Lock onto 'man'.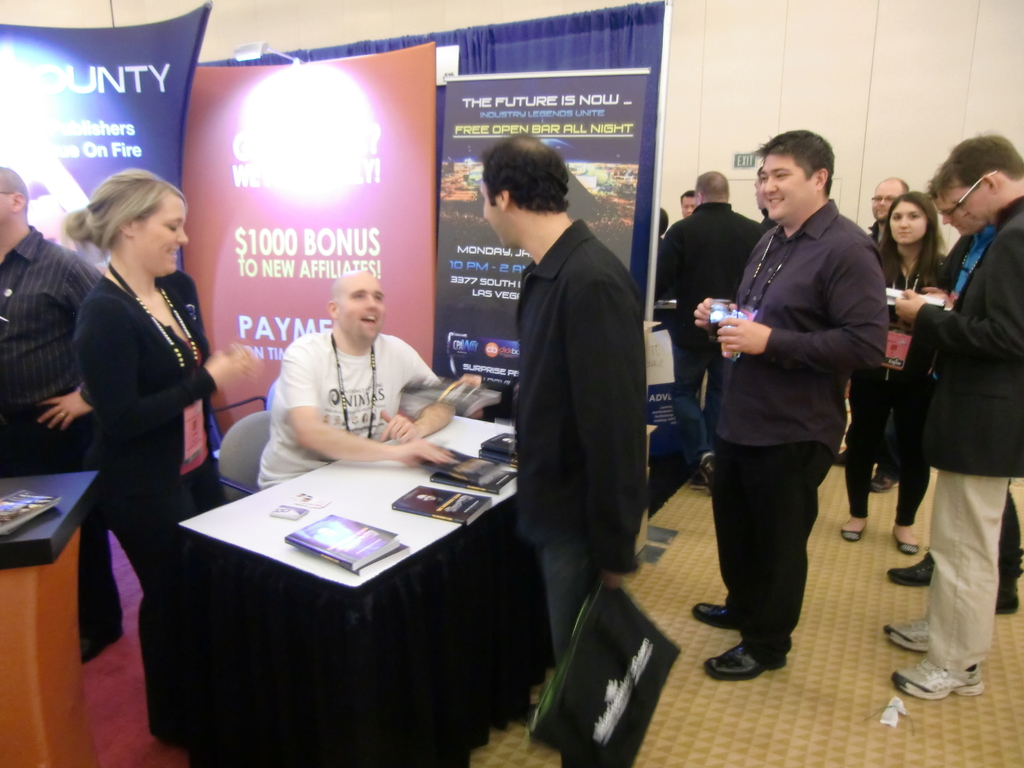
Locked: left=682, top=192, right=692, bottom=221.
